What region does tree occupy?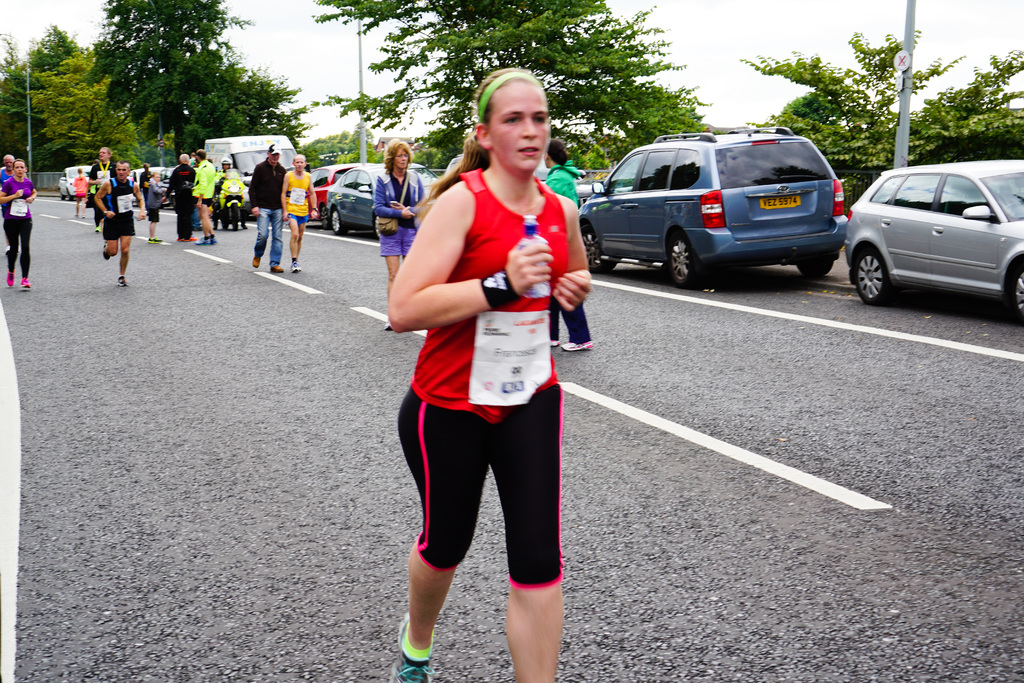
(97,0,240,157).
